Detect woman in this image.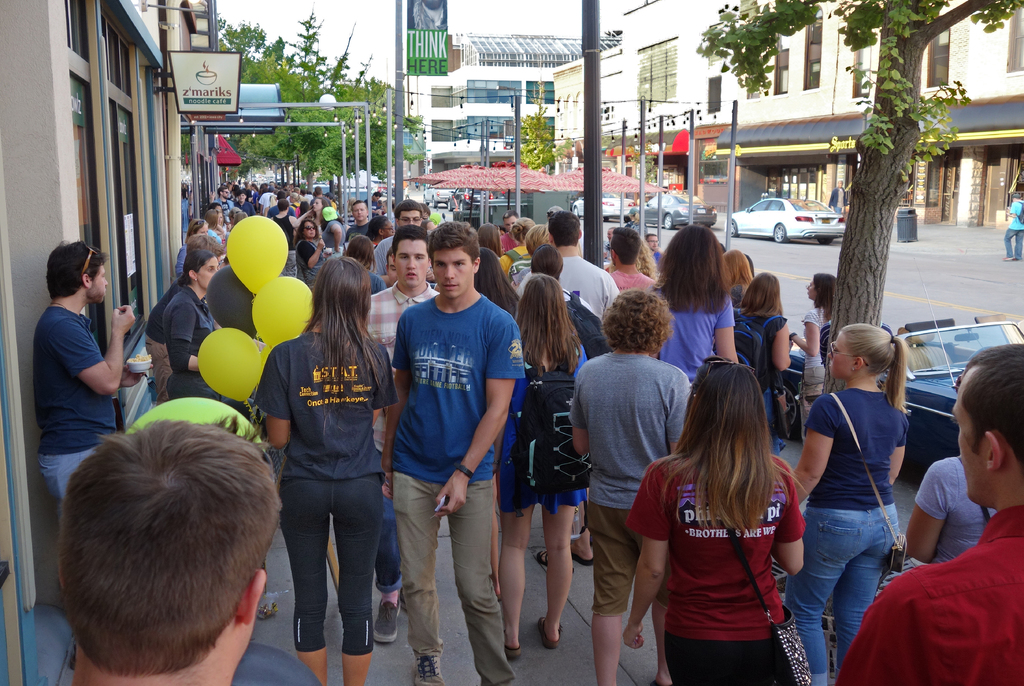
Detection: [359, 213, 396, 247].
